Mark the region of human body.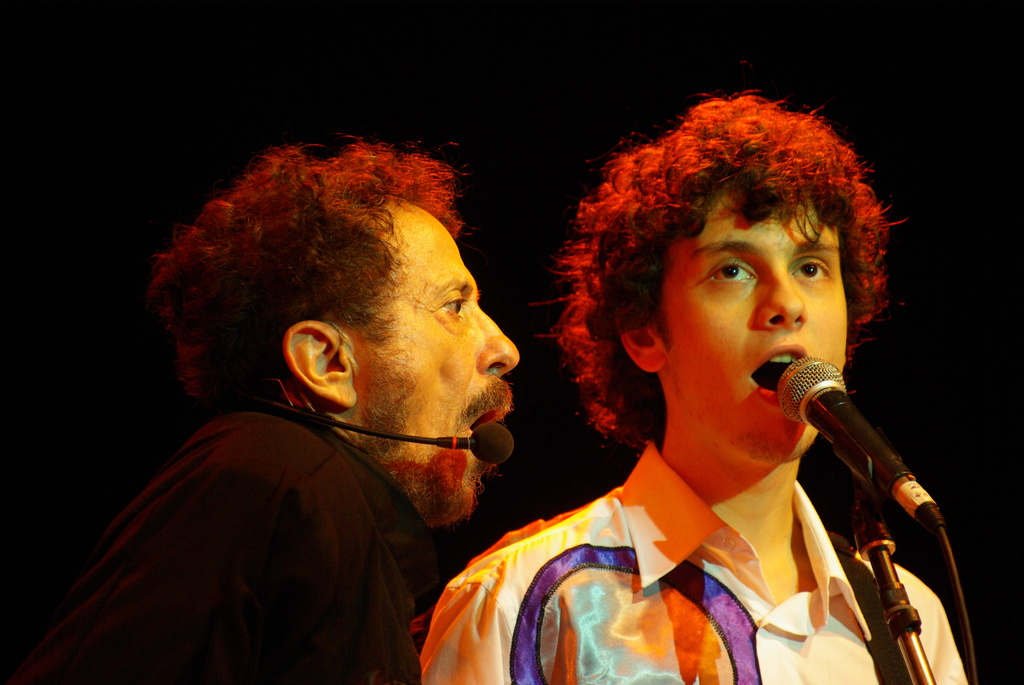
Region: pyautogui.locateOnScreen(458, 139, 952, 682).
